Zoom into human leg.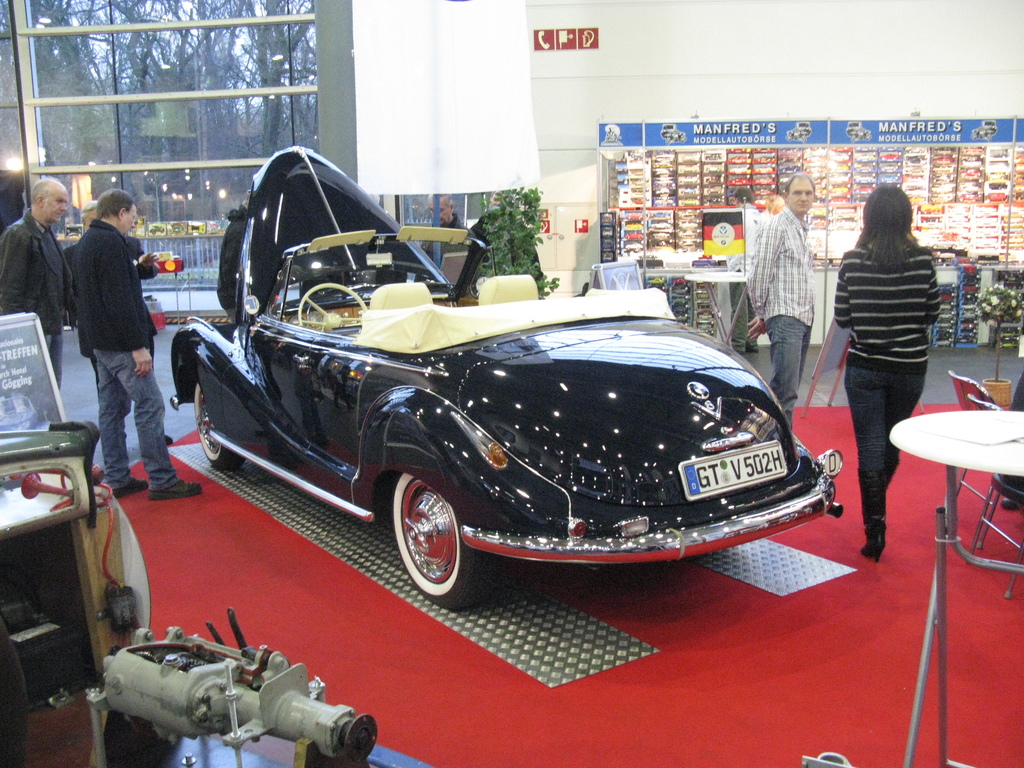
Zoom target: locate(48, 330, 65, 385).
